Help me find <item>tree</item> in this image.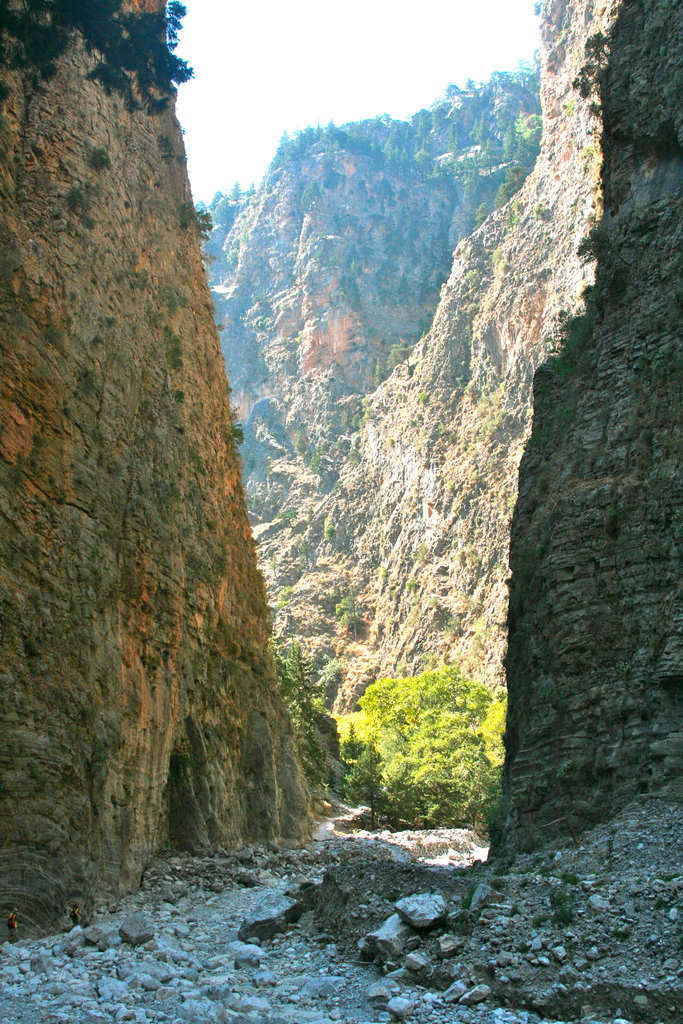
Found it: BBox(322, 160, 339, 191).
